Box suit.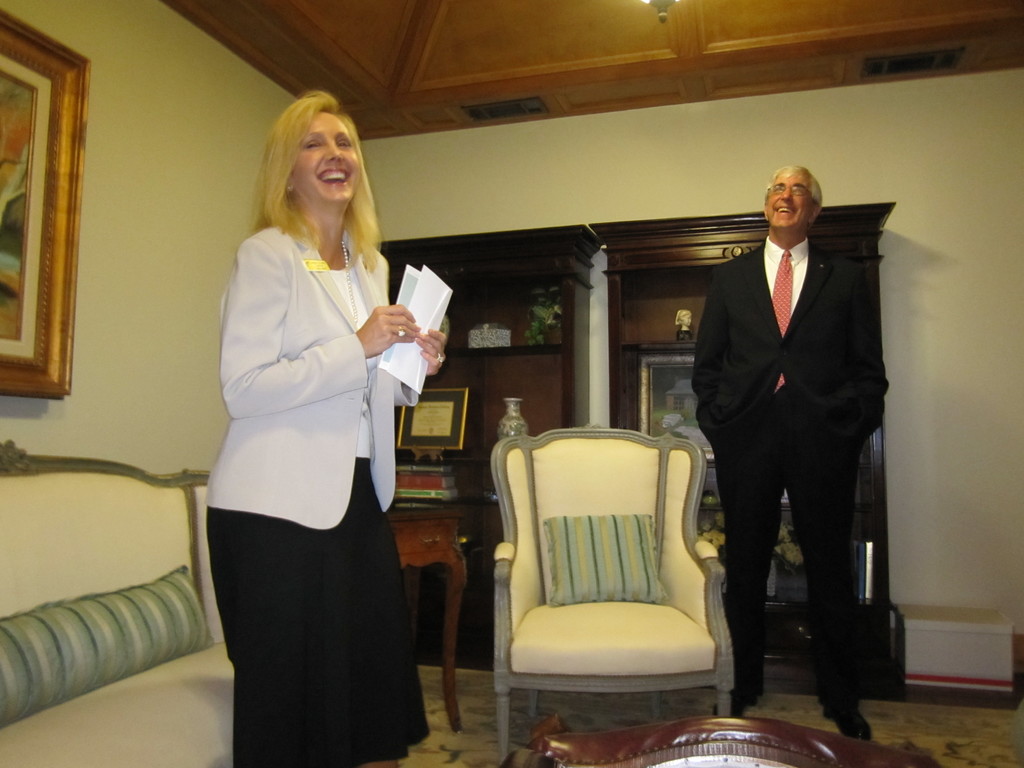
{"x1": 678, "y1": 186, "x2": 840, "y2": 661}.
